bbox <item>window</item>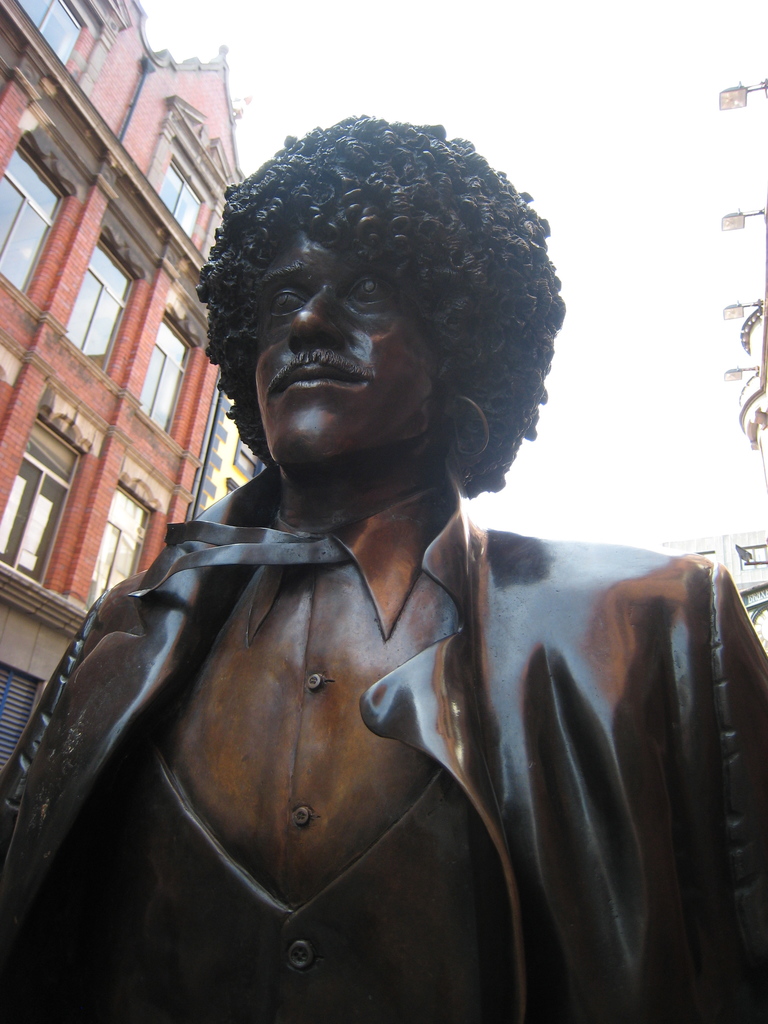
locate(20, 0, 76, 57)
